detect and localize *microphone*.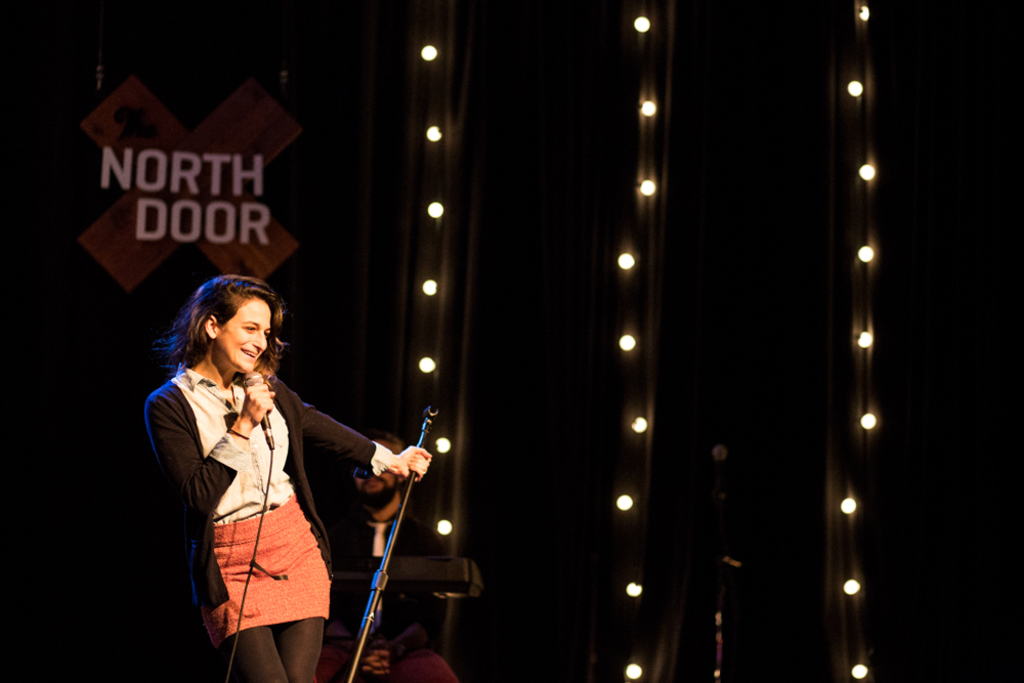
Localized at box(408, 405, 439, 471).
